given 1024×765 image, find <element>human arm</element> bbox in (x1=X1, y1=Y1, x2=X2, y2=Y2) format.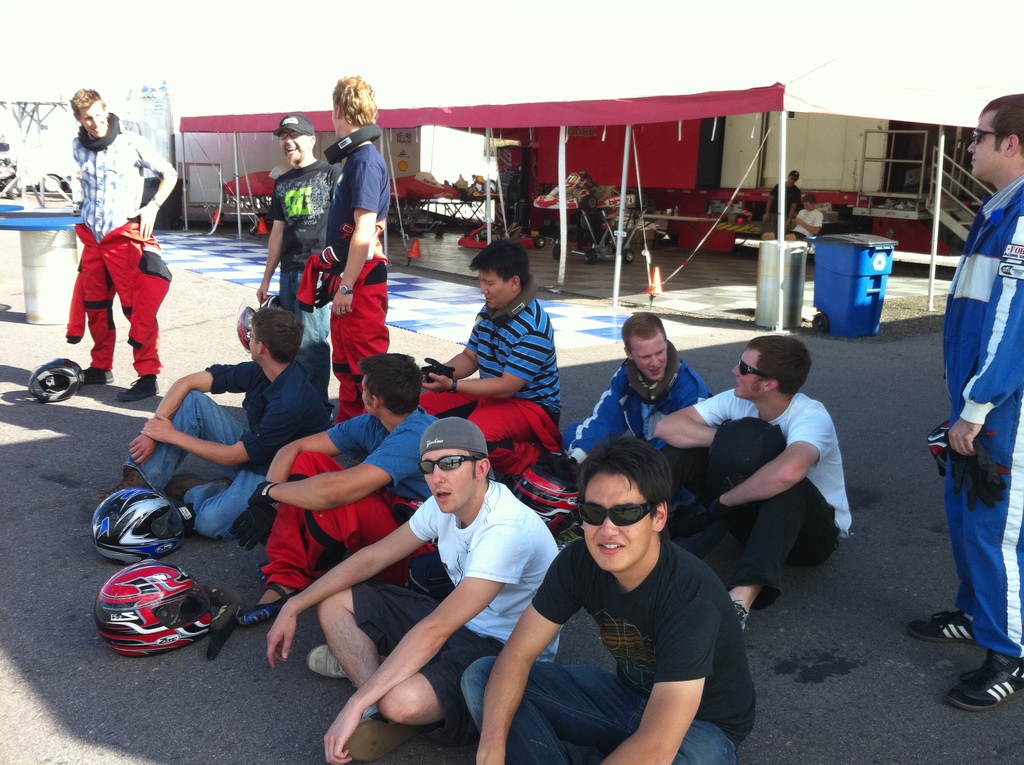
(x1=646, y1=383, x2=751, y2=453).
